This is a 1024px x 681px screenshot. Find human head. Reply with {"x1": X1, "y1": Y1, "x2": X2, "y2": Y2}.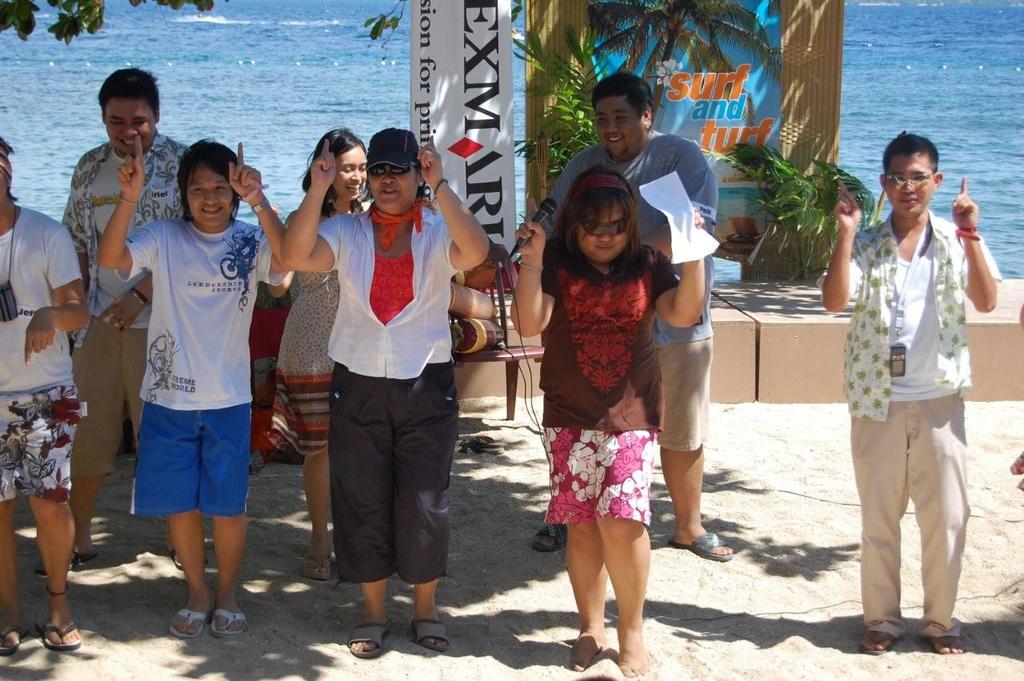
{"x1": 366, "y1": 127, "x2": 428, "y2": 212}.
